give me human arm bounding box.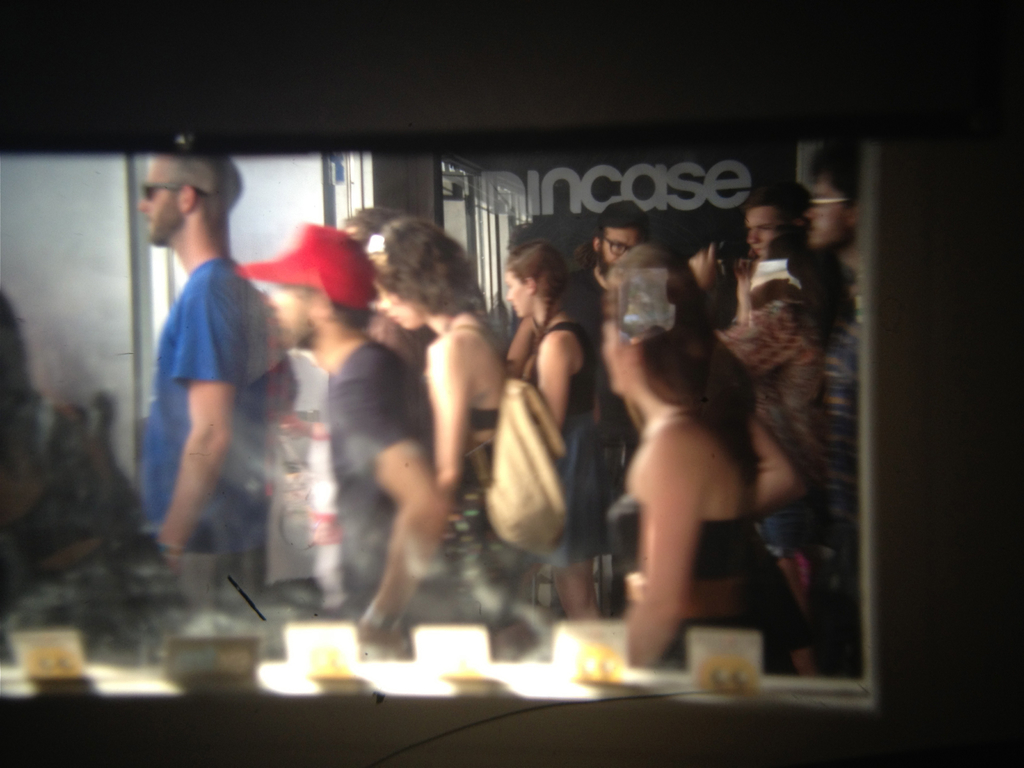
detection(749, 410, 804, 525).
